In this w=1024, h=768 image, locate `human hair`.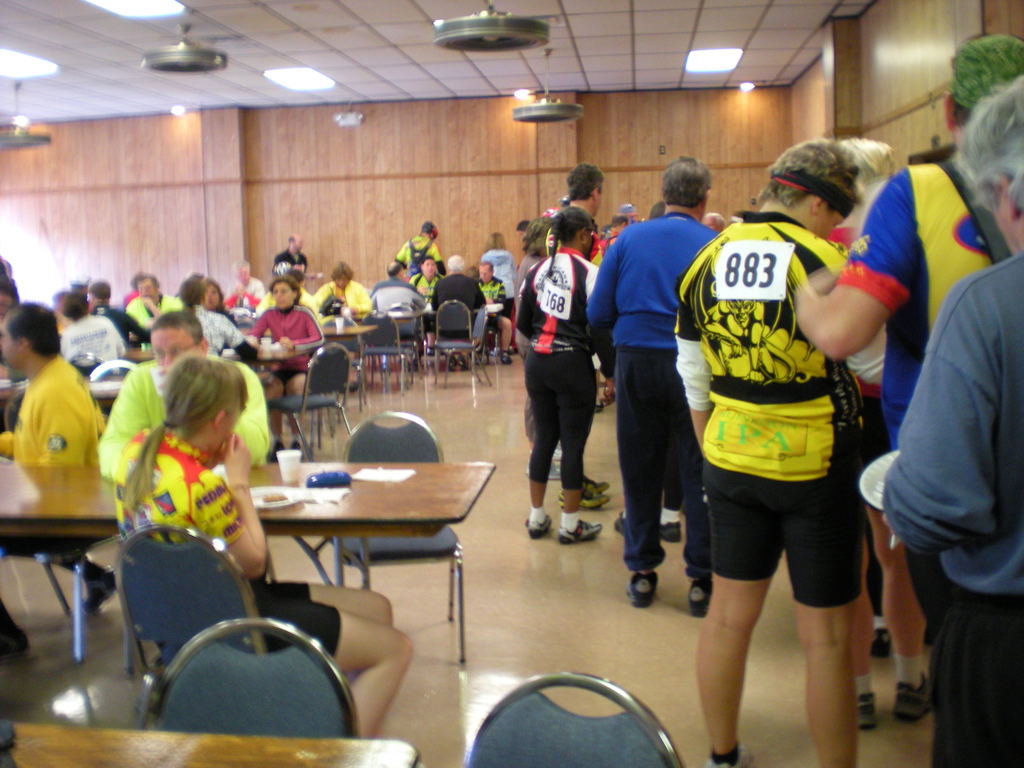
Bounding box: bbox=(950, 35, 1023, 109).
